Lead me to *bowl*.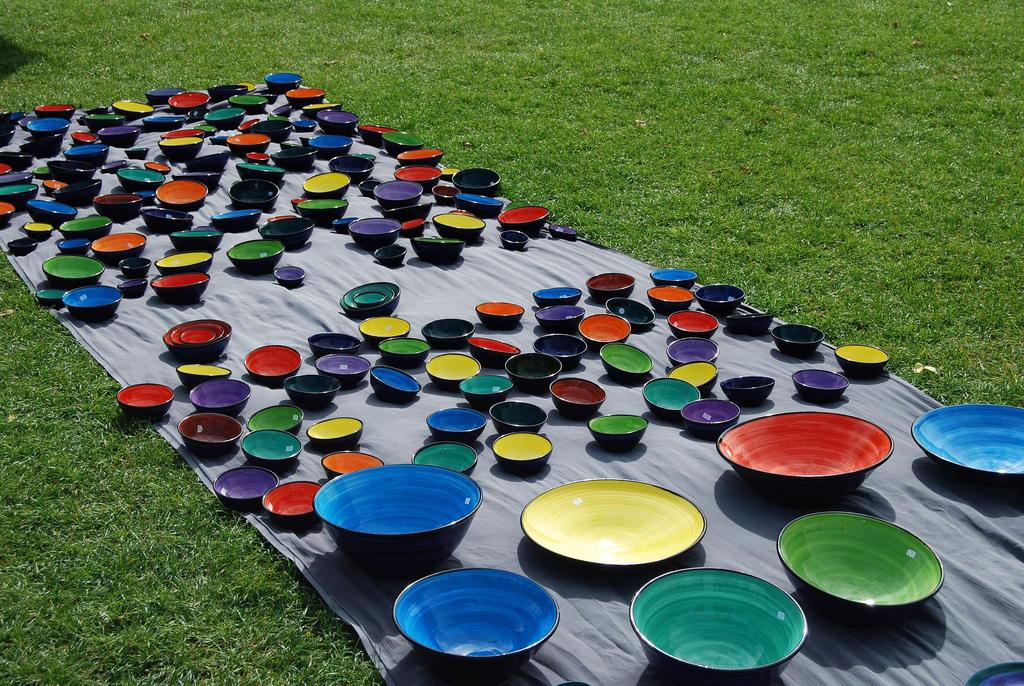
Lead to 285:87:324:108.
